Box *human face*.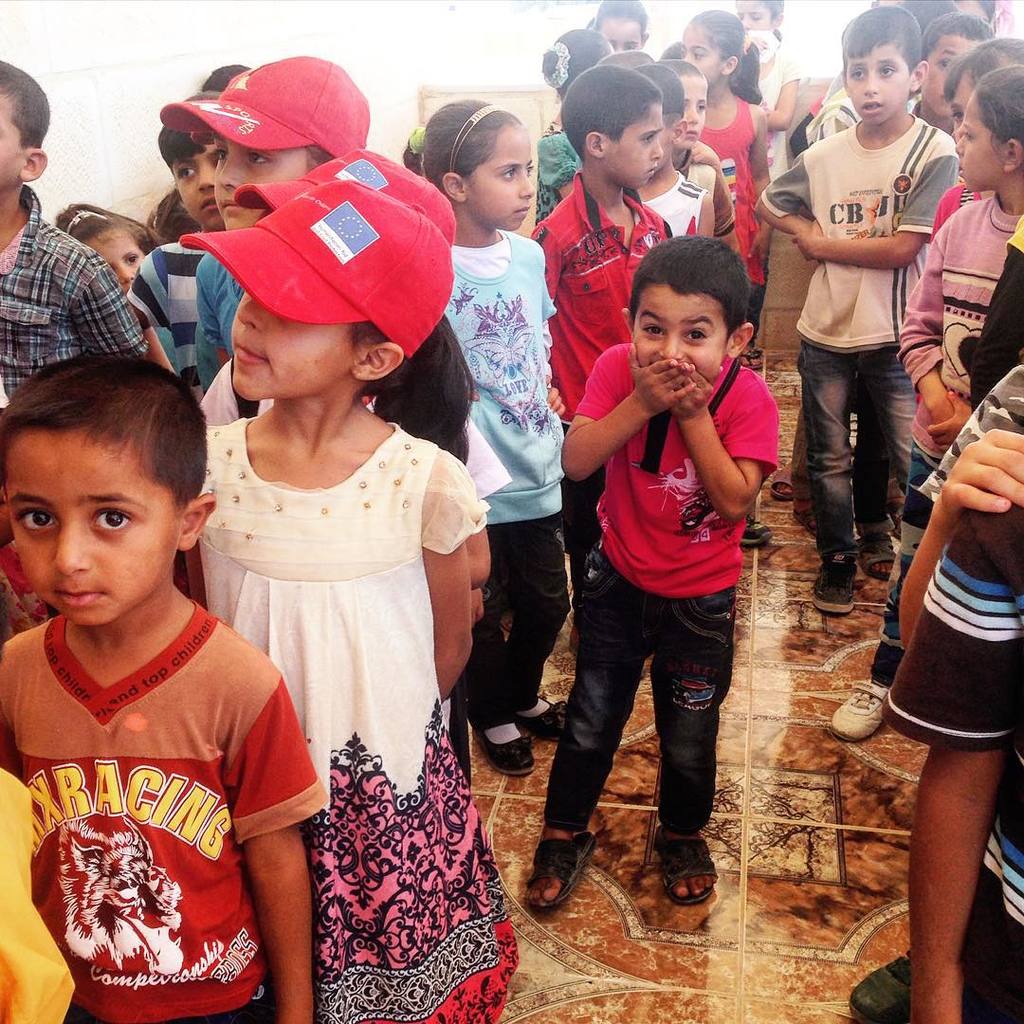
l=955, t=94, r=1010, b=186.
